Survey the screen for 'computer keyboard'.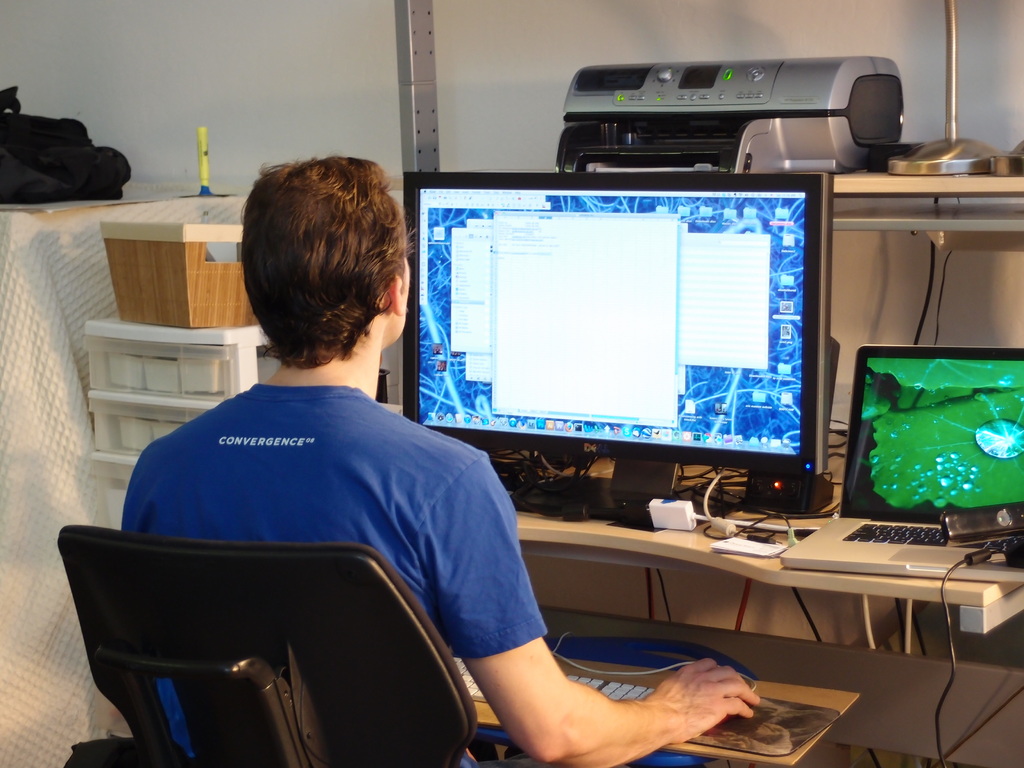
Survey found: Rect(840, 518, 1023, 556).
